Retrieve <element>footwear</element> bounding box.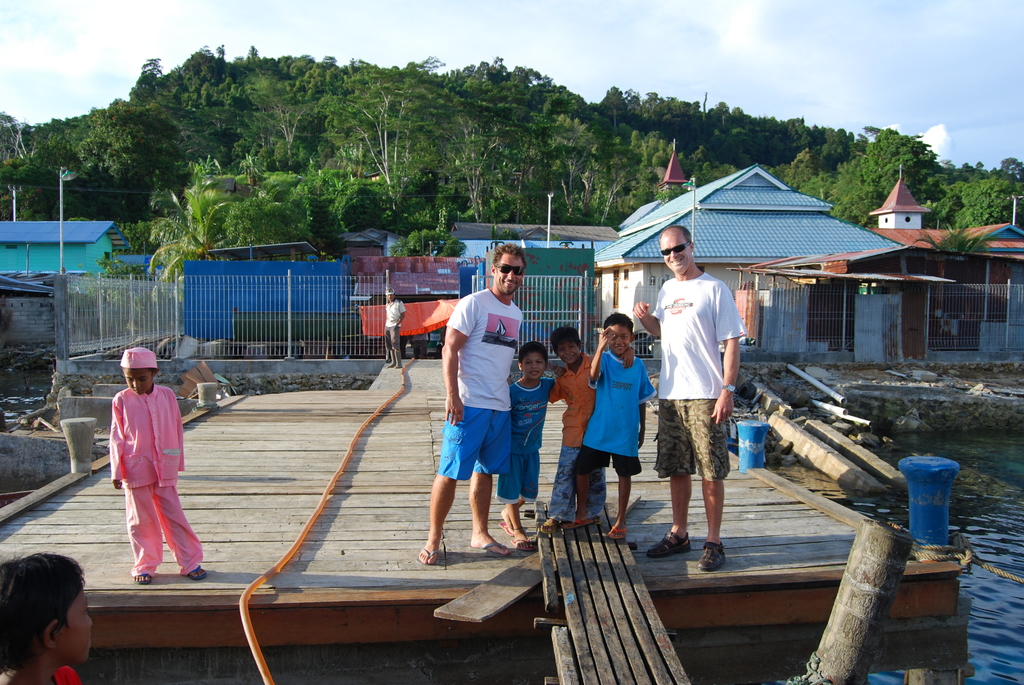
Bounding box: {"x1": 538, "y1": 514, "x2": 566, "y2": 531}.
